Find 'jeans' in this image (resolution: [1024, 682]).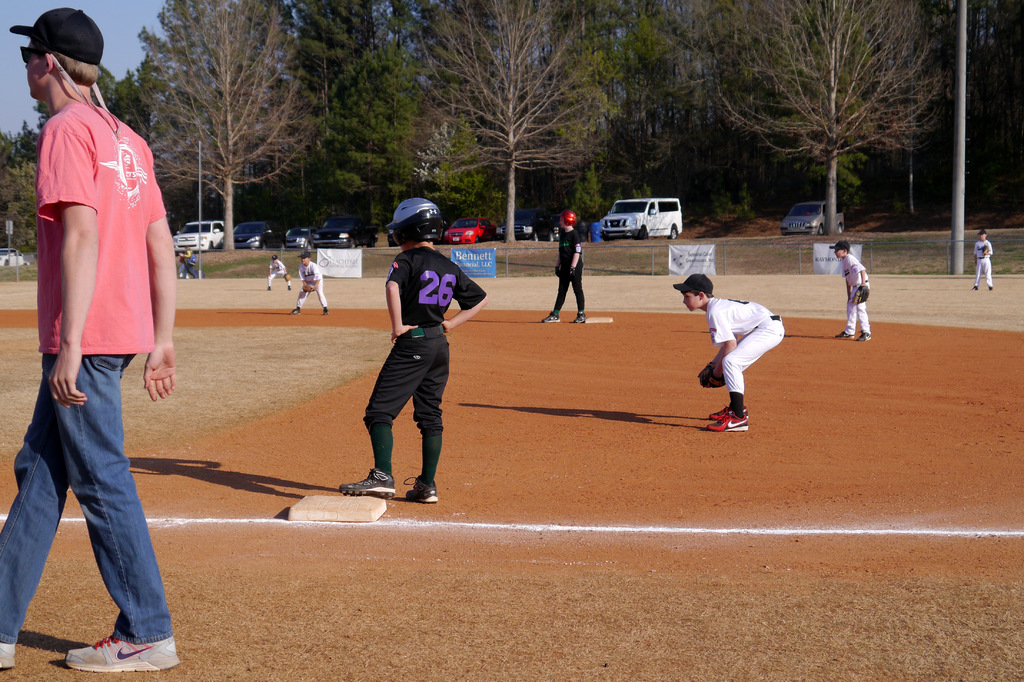
left=19, top=358, right=170, bottom=670.
